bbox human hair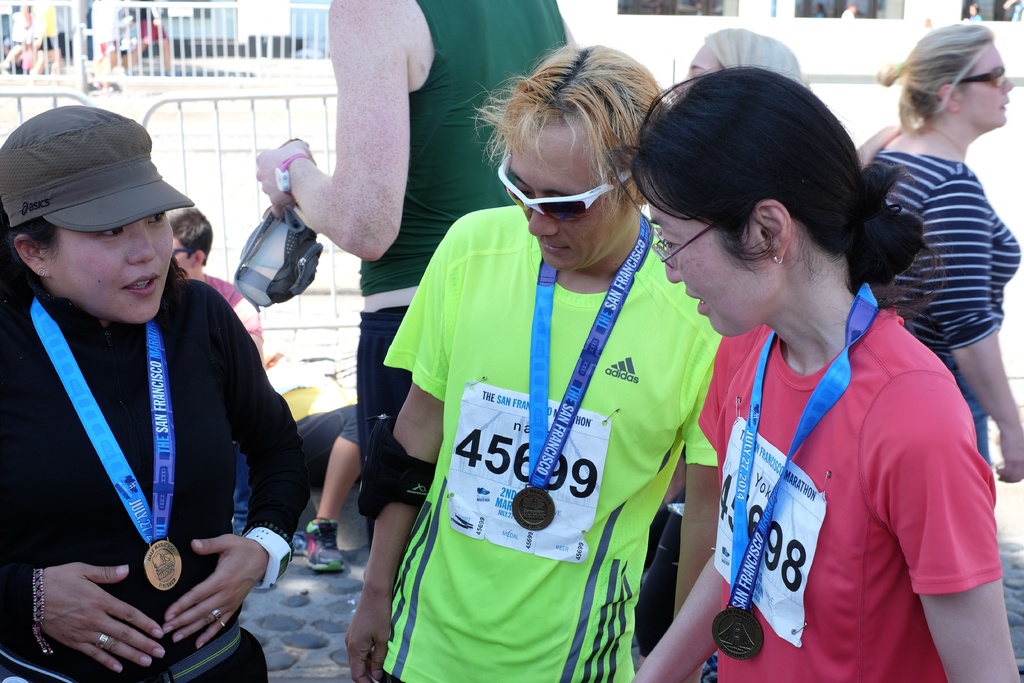
x1=655, y1=51, x2=892, y2=323
